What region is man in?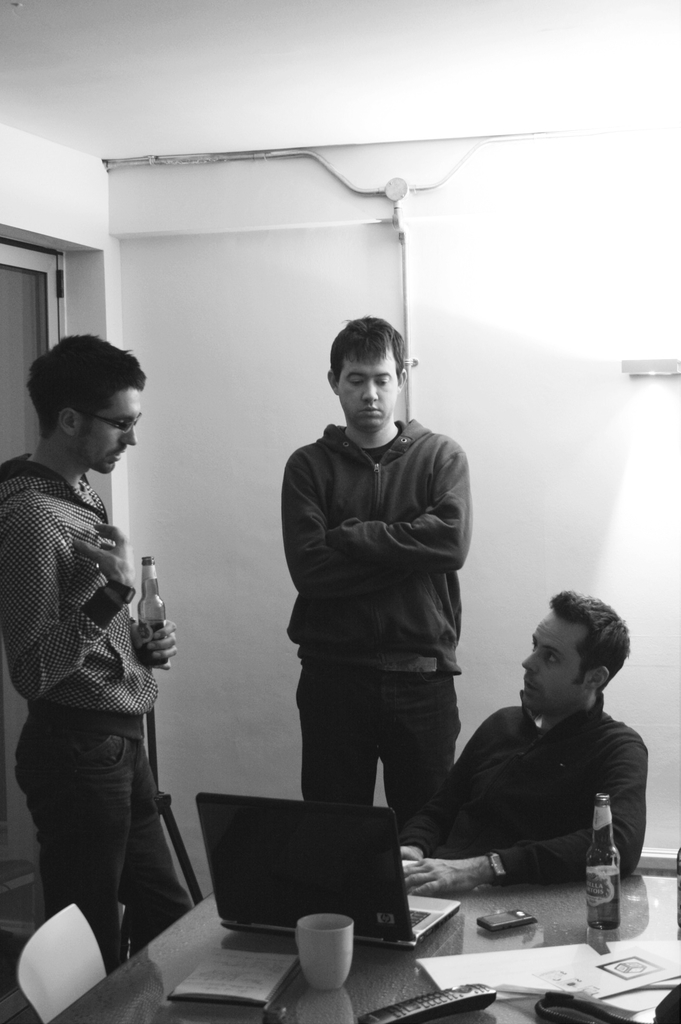
region(397, 587, 651, 904).
